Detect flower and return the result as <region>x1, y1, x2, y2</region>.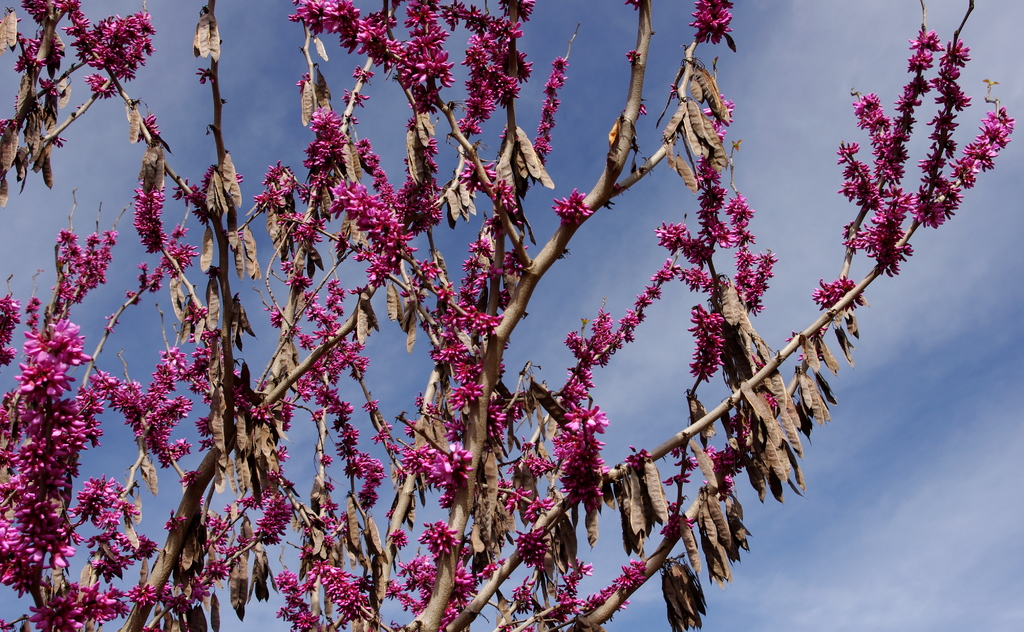
<region>554, 190, 591, 222</region>.
